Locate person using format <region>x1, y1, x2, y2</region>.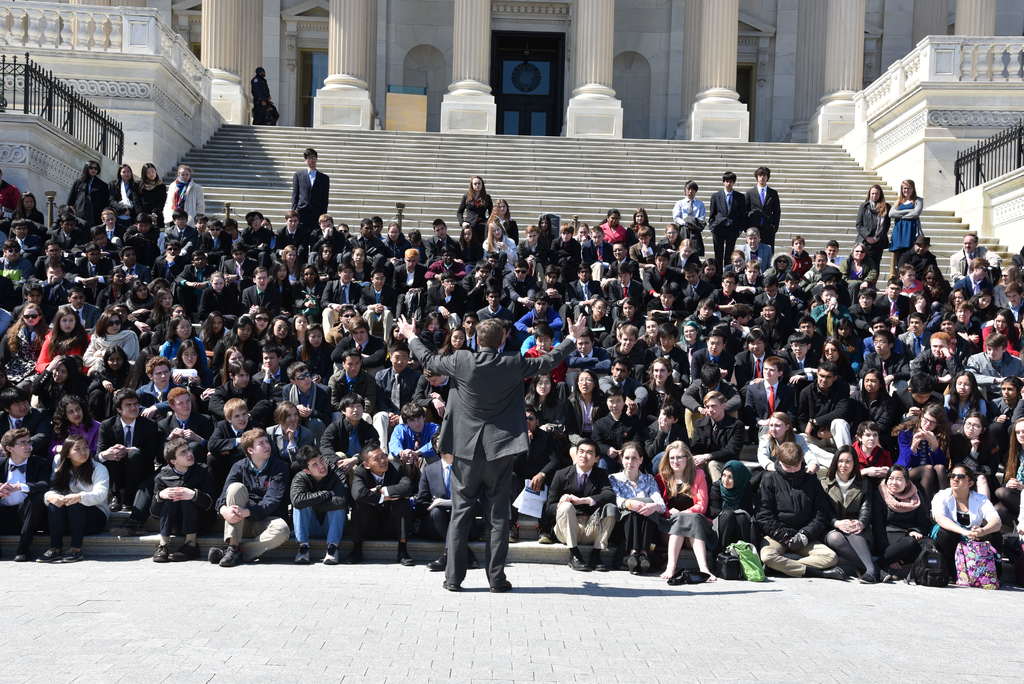
<region>249, 65, 279, 126</region>.
